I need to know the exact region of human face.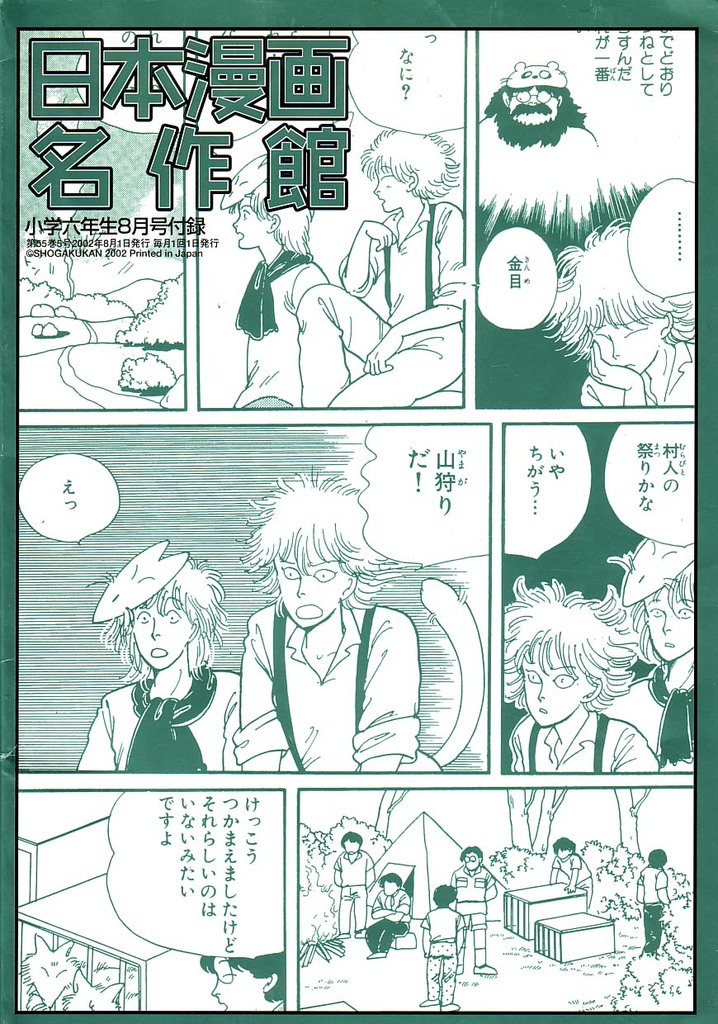
Region: [465, 855, 479, 869].
